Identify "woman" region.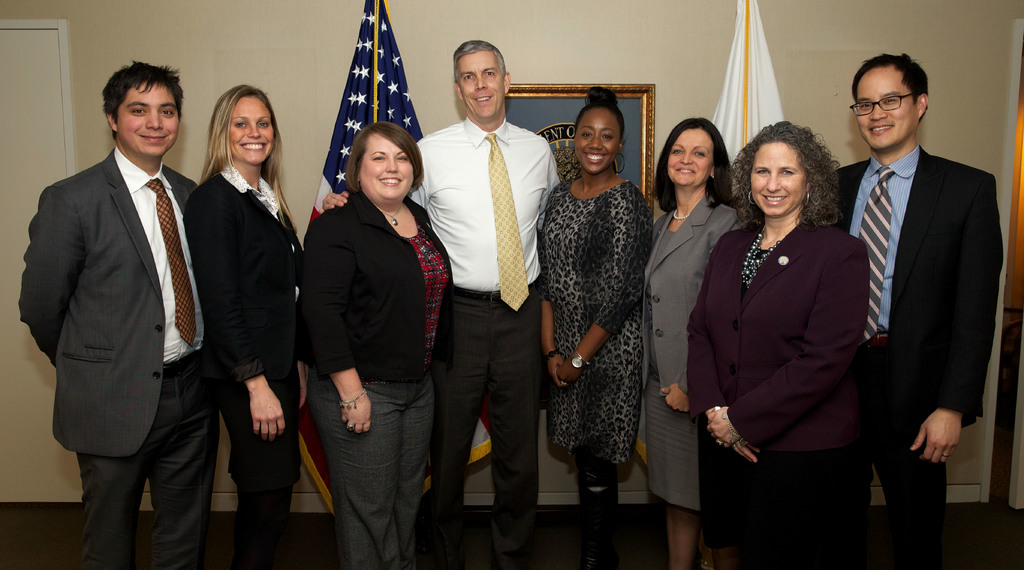
Region: (x1=536, y1=86, x2=655, y2=569).
